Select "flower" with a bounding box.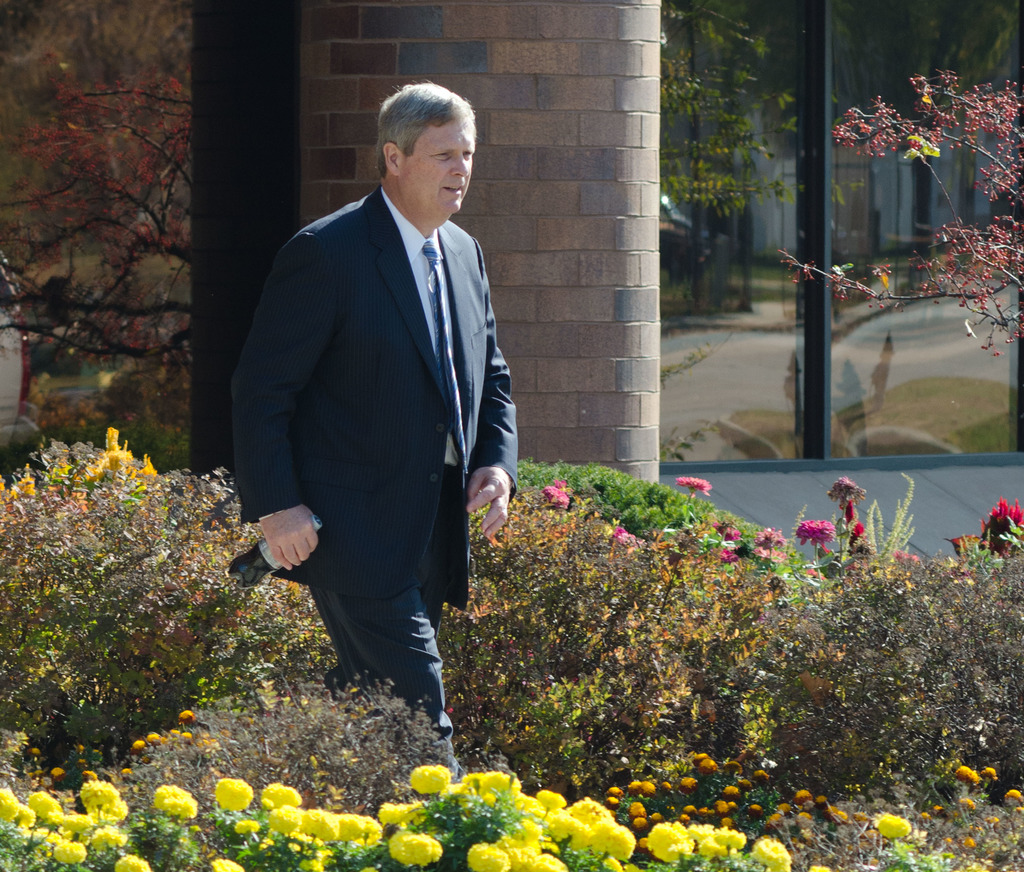
{"x1": 112, "y1": 850, "x2": 154, "y2": 871}.
